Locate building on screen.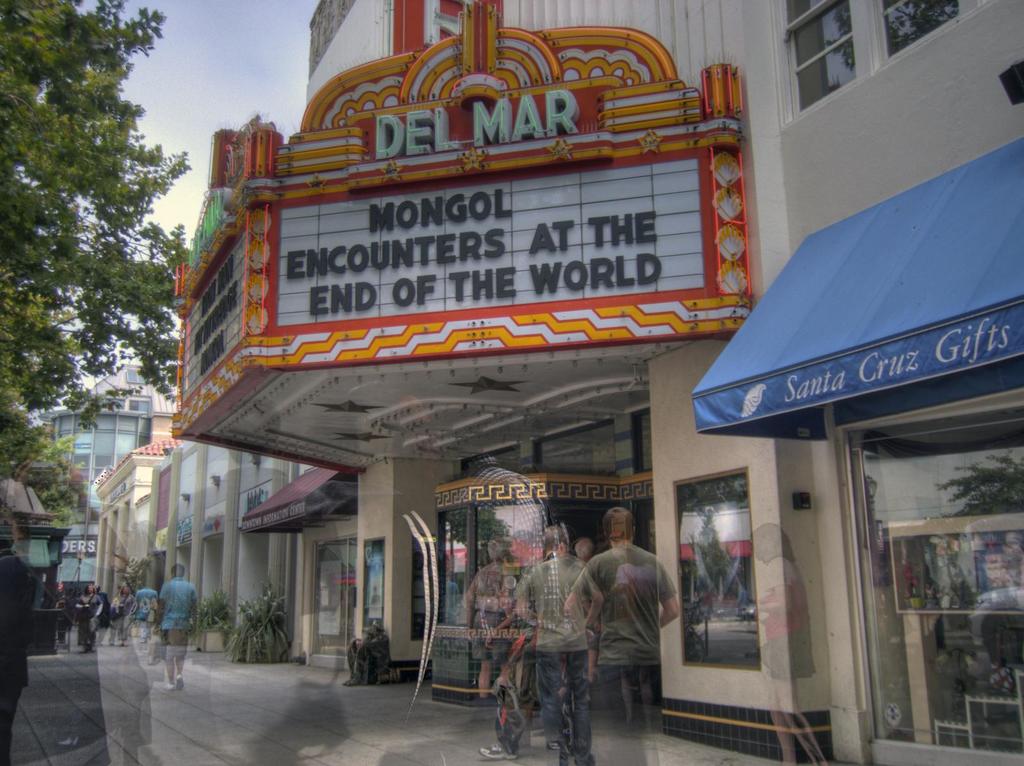
On screen at 37:339:177:584.
